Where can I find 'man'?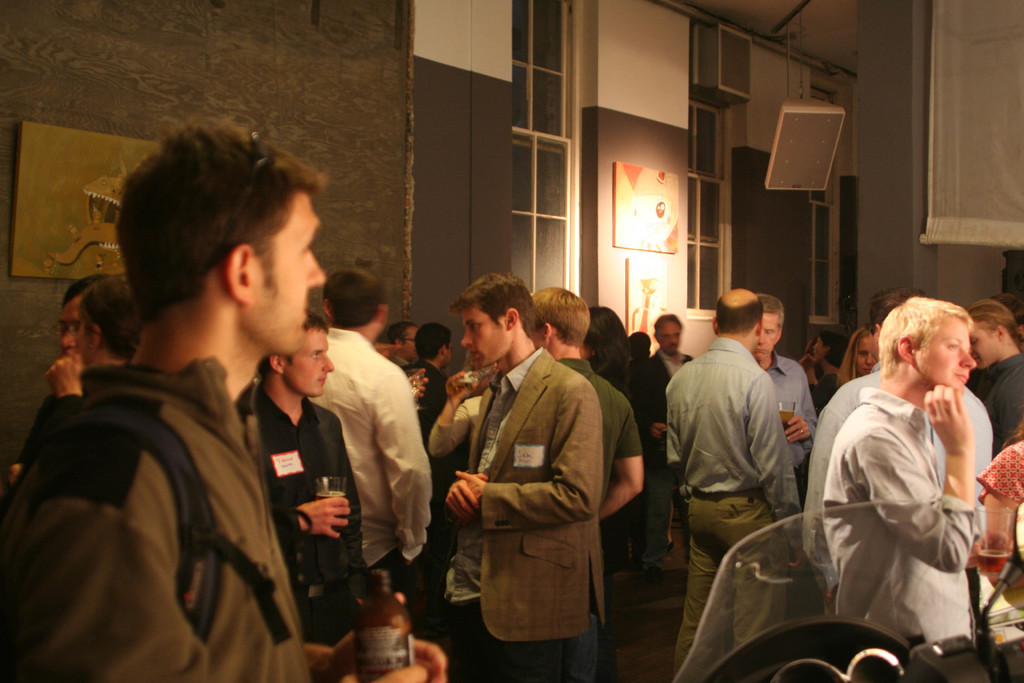
You can find it at region(254, 308, 369, 645).
